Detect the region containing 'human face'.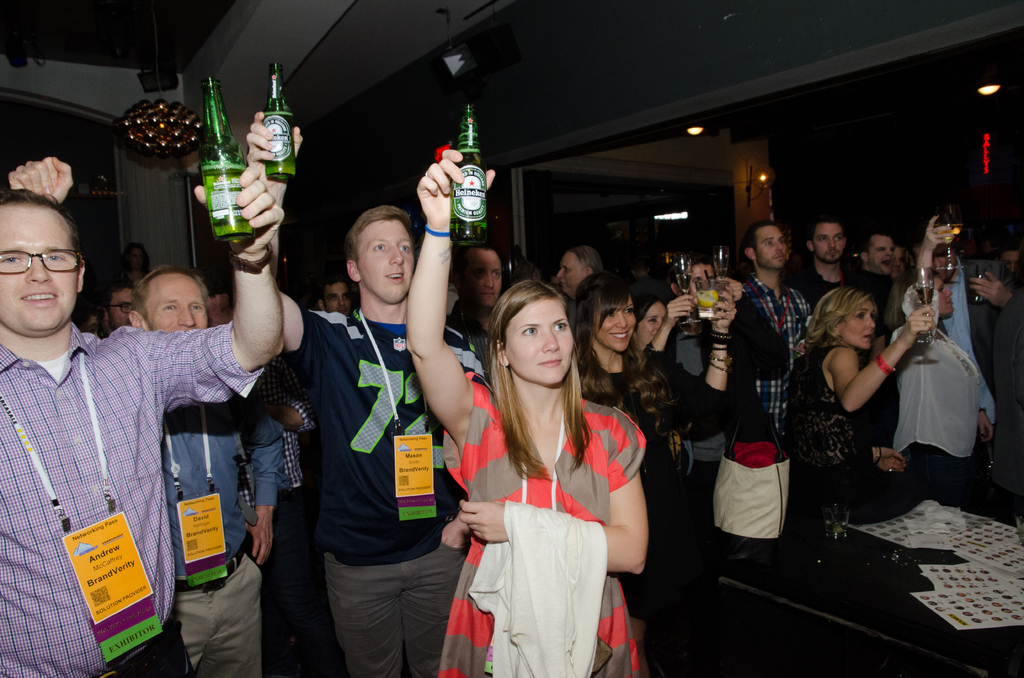
593:292:637:353.
